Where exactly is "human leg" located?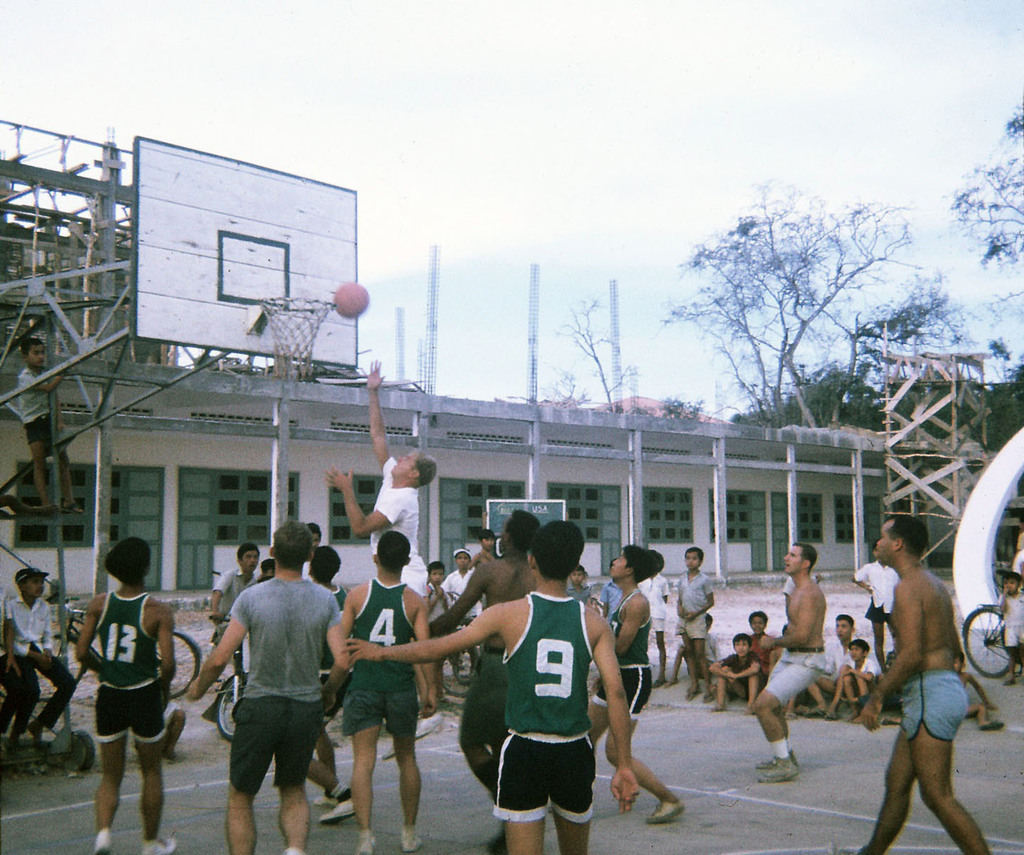
Its bounding box is pyautogui.locateOnScreen(835, 713, 916, 854).
